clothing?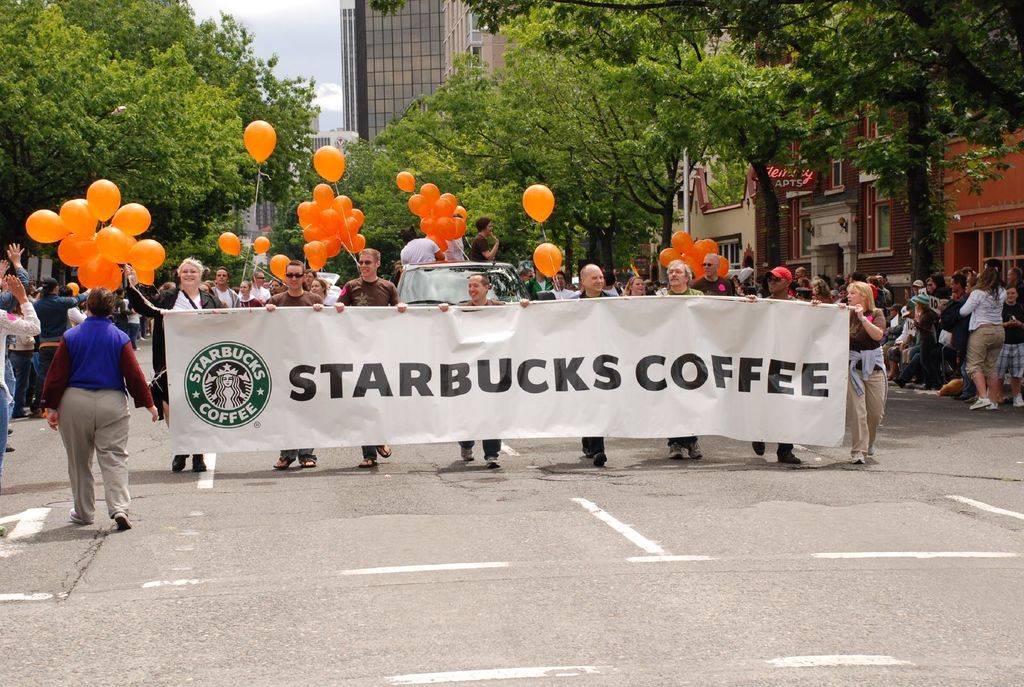
444:236:463:260
